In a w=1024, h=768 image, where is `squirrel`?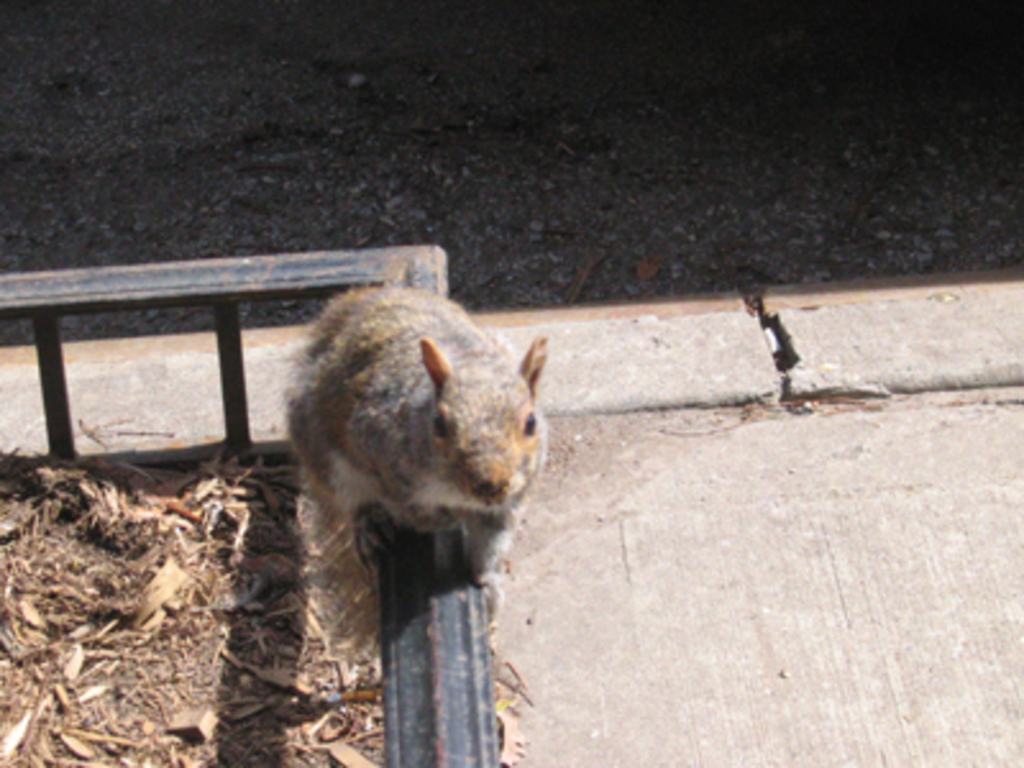
bbox(261, 274, 556, 576).
